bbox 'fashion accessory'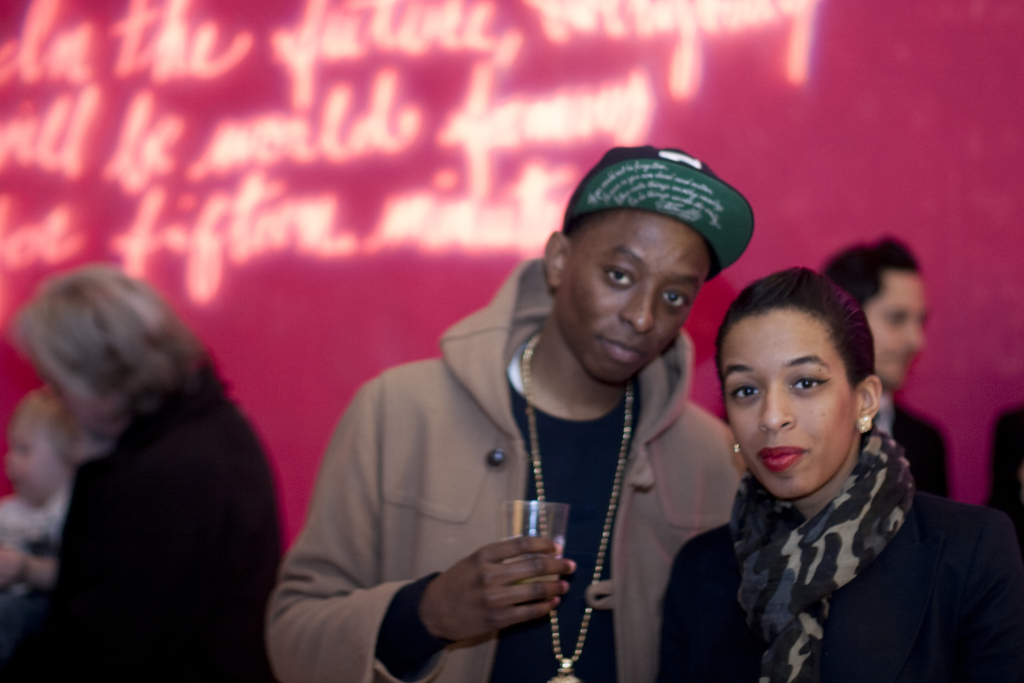
locate(851, 415, 877, 436)
